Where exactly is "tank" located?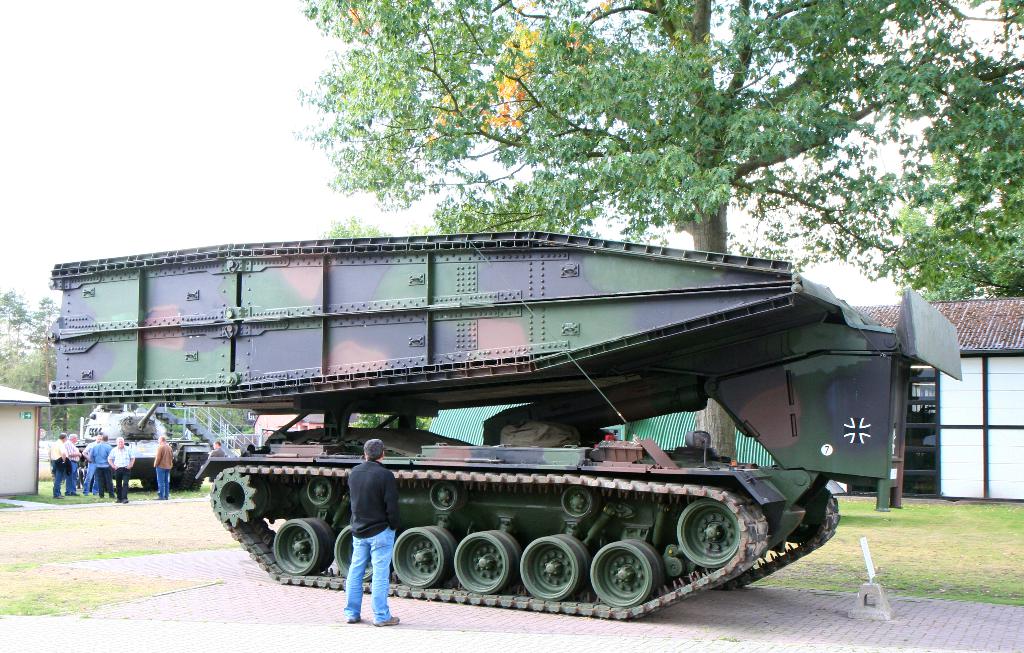
Its bounding box is bbox(72, 401, 213, 492).
